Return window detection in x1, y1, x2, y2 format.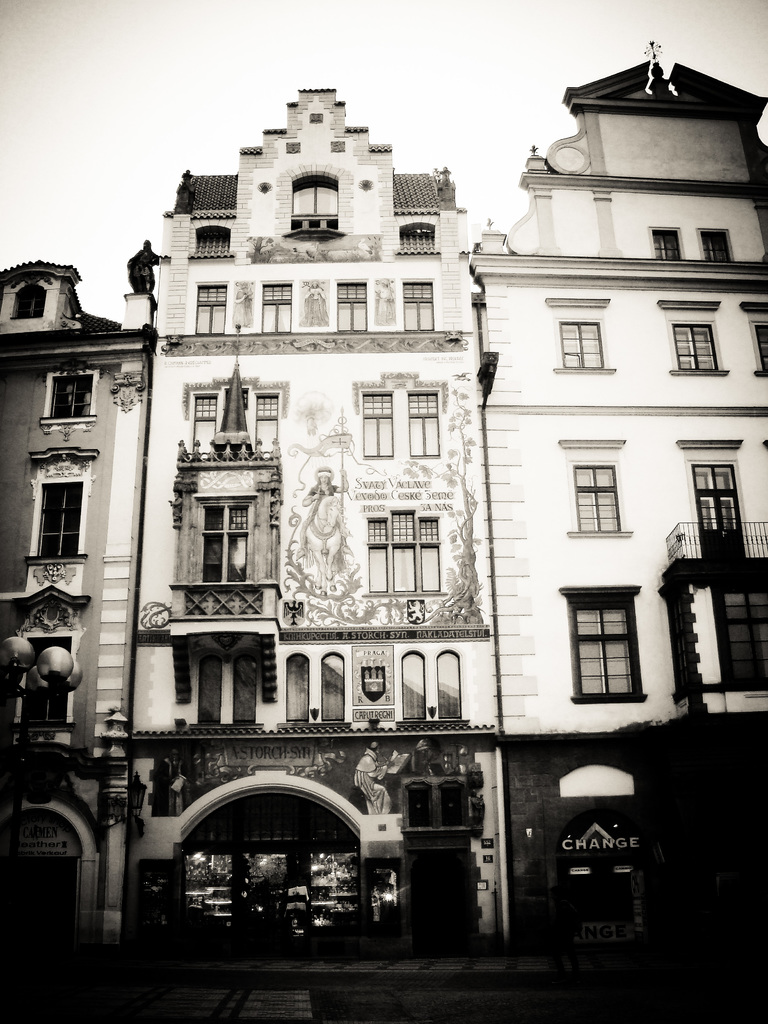
744, 319, 767, 385.
